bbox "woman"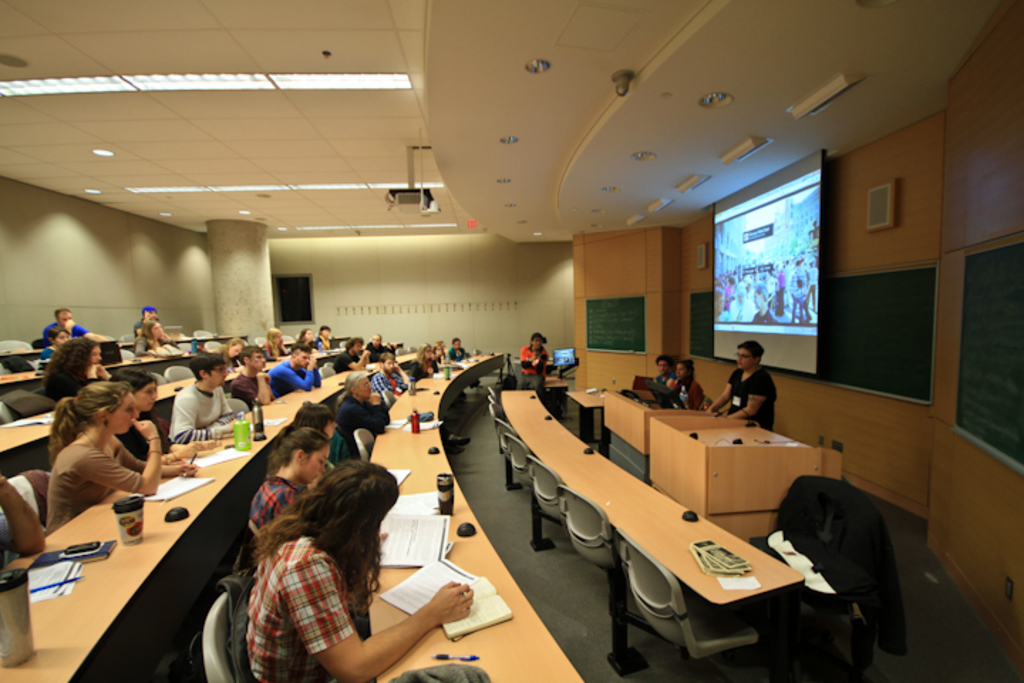
bbox=[38, 380, 199, 536]
